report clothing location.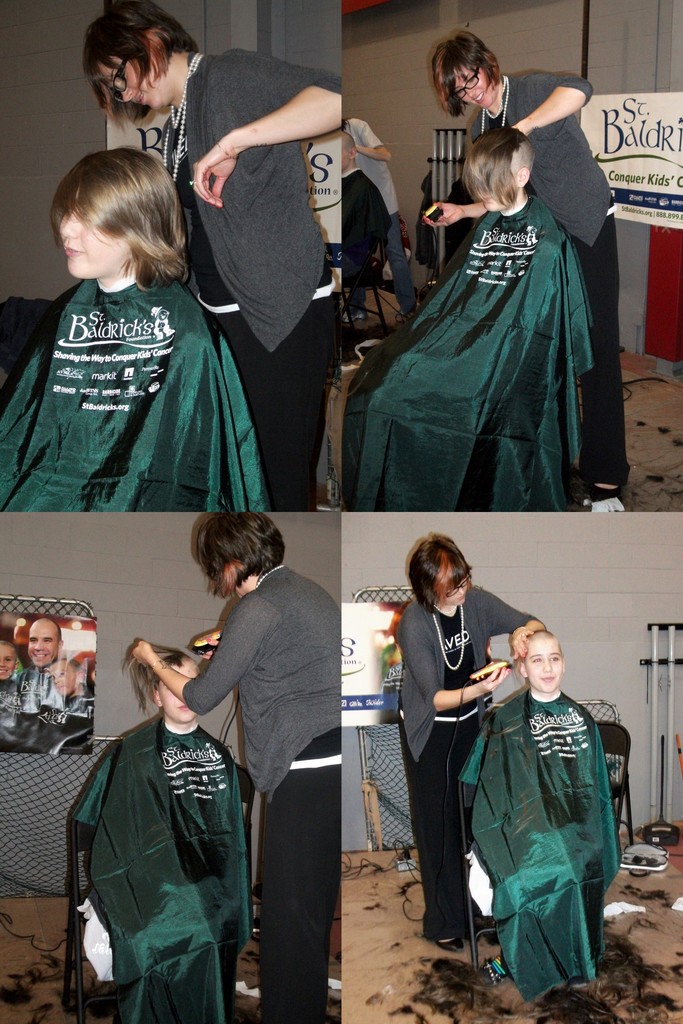
Report: Rect(161, 47, 344, 512).
